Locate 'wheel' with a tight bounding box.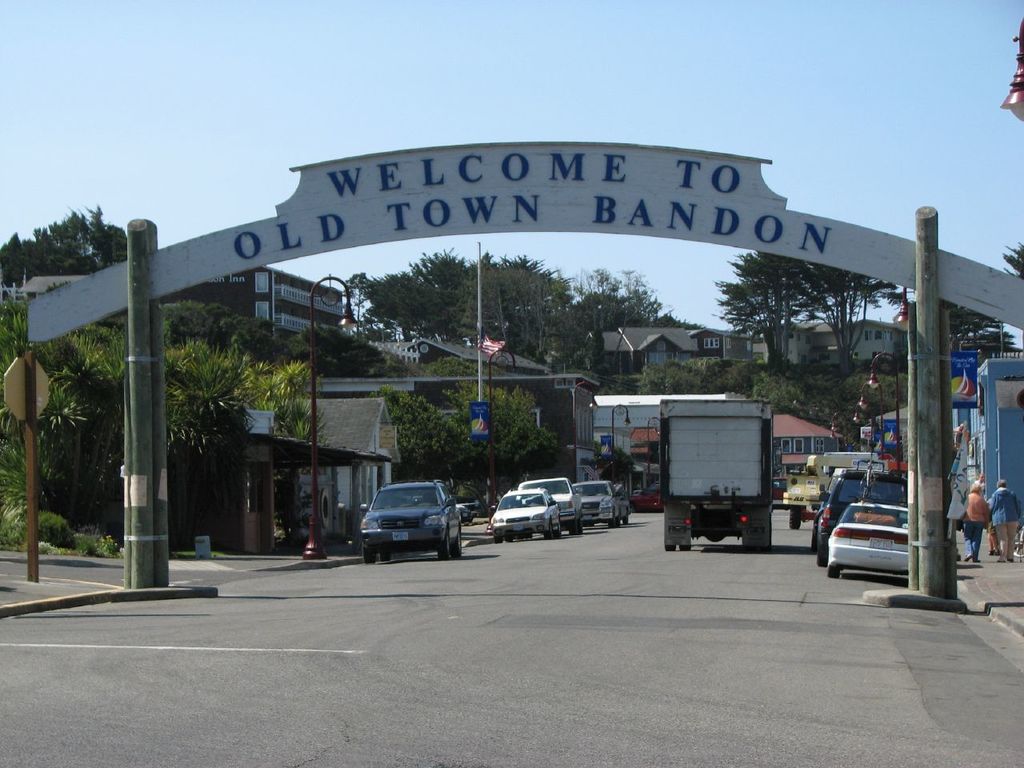
bbox=[828, 565, 842, 581].
